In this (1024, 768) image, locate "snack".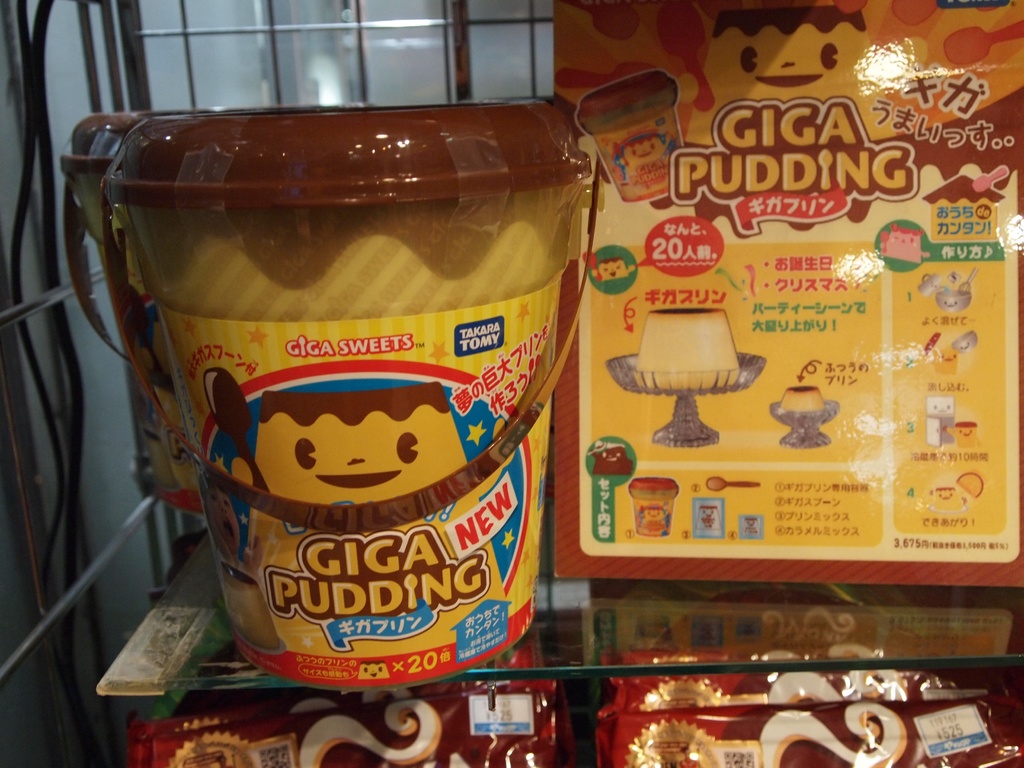
Bounding box: box(634, 307, 740, 389).
